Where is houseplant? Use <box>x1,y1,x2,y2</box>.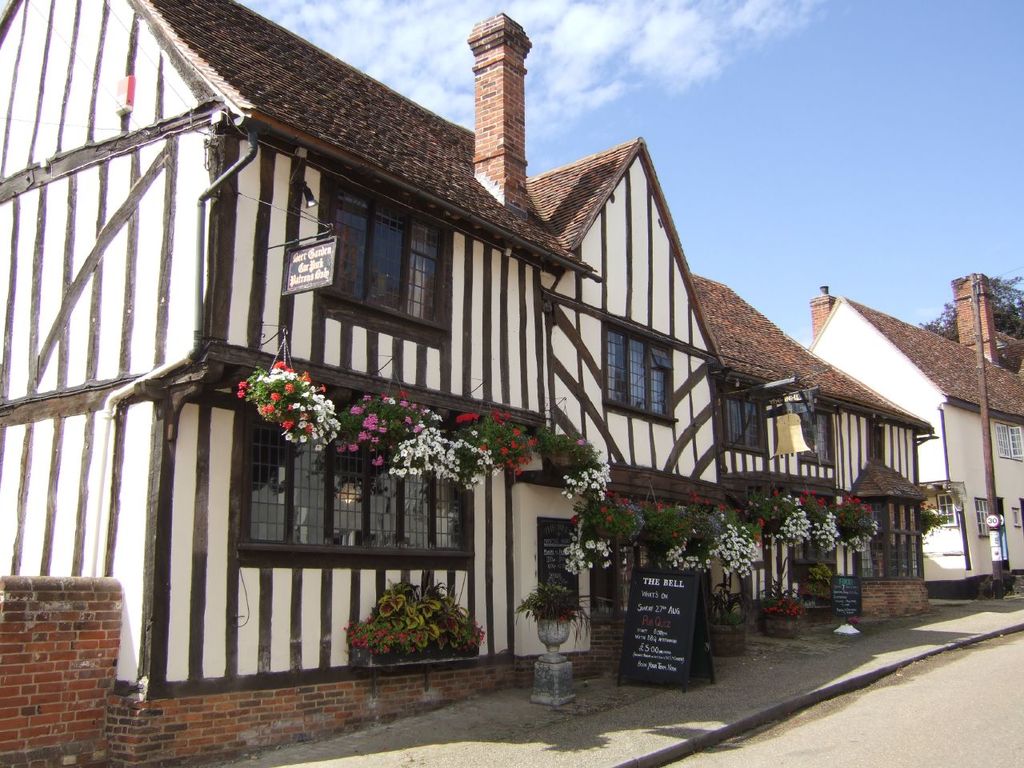
<box>234,358,338,442</box>.
